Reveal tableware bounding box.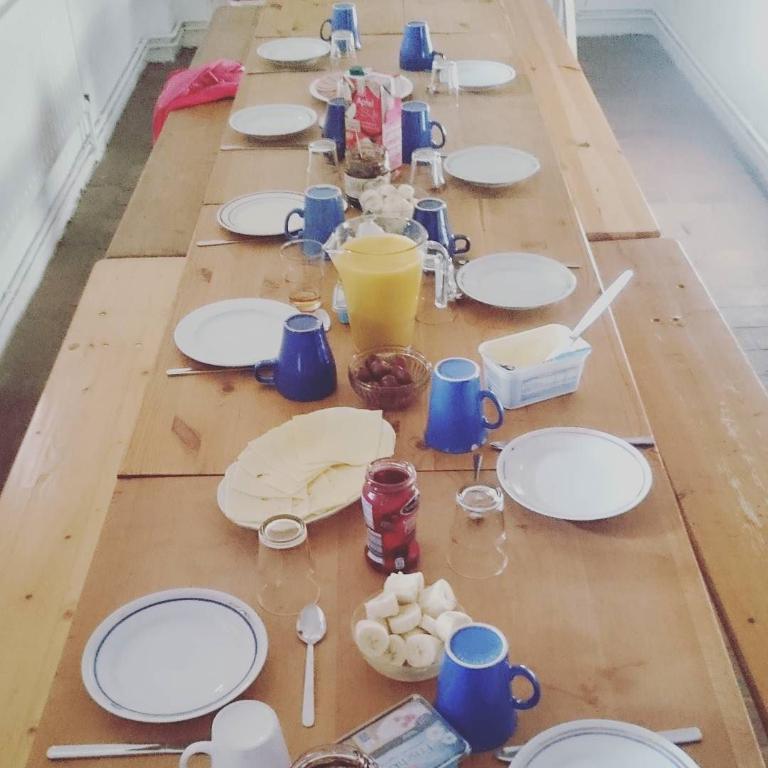
Revealed: BBox(279, 240, 326, 309).
